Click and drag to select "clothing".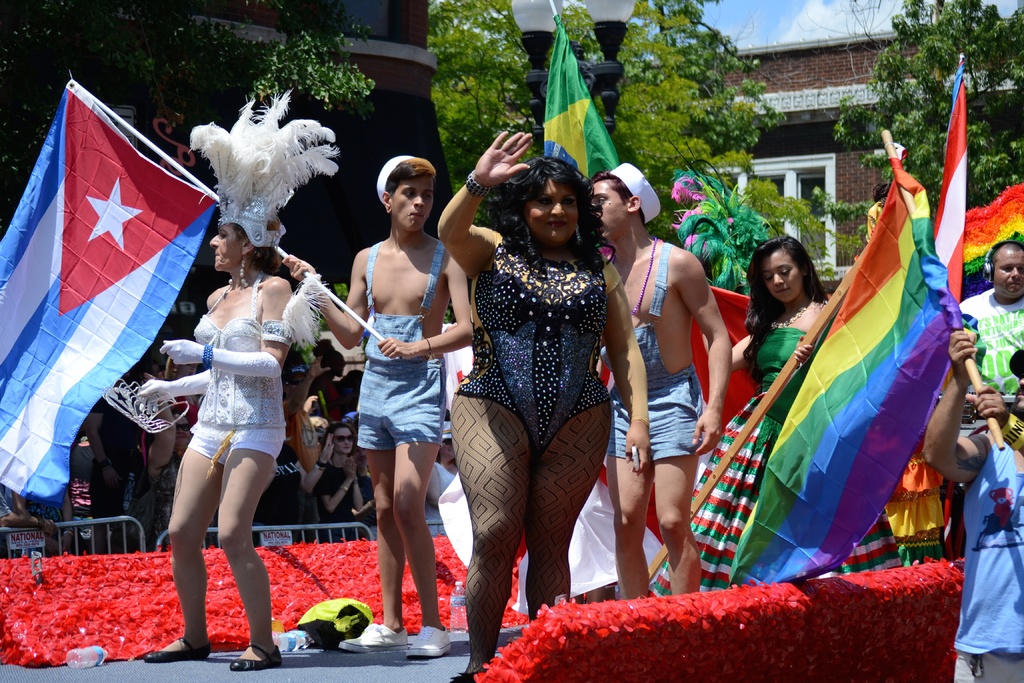
Selection: x1=153 y1=289 x2=289 y2=519.
